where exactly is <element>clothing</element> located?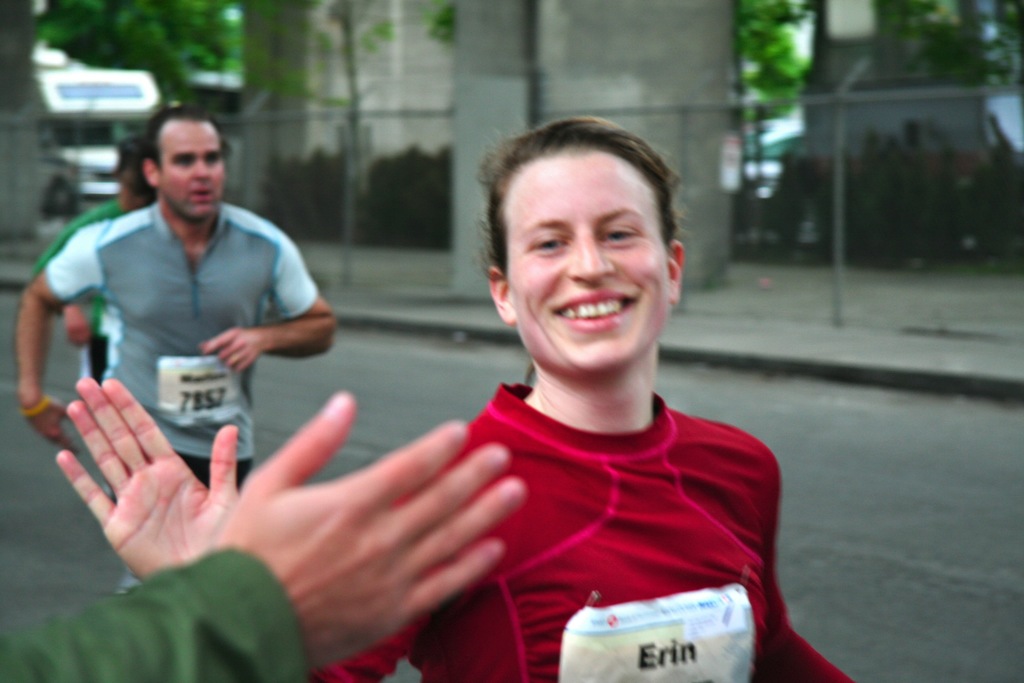
Its bounding box is [312, 390, 847, 682].
